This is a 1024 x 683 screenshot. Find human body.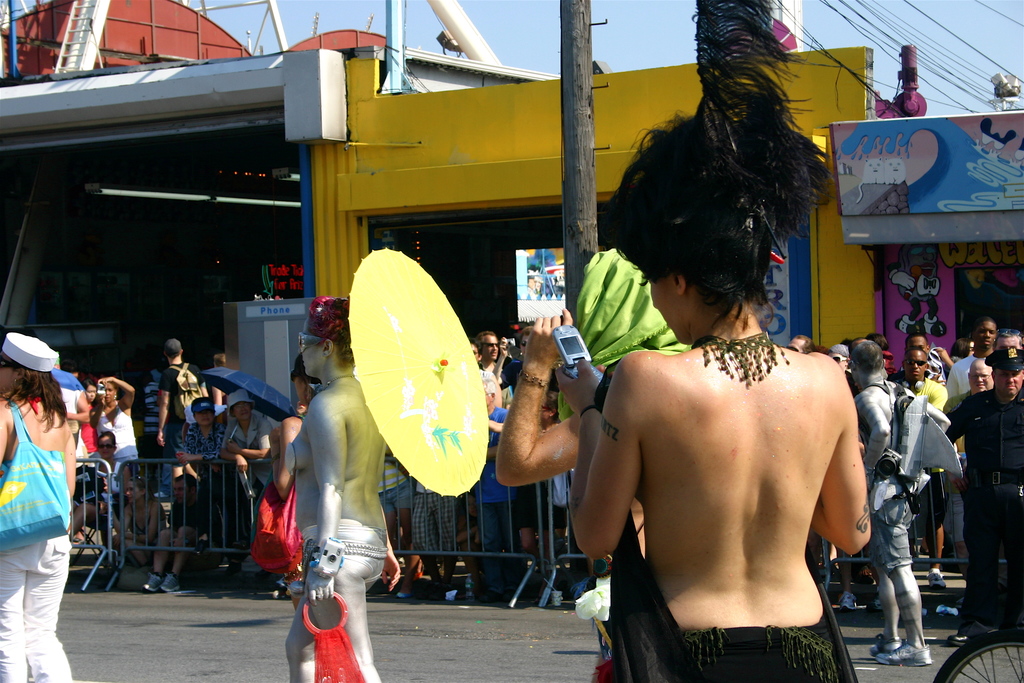
Bounding box: bbox=(281, 296, 392, 682).
